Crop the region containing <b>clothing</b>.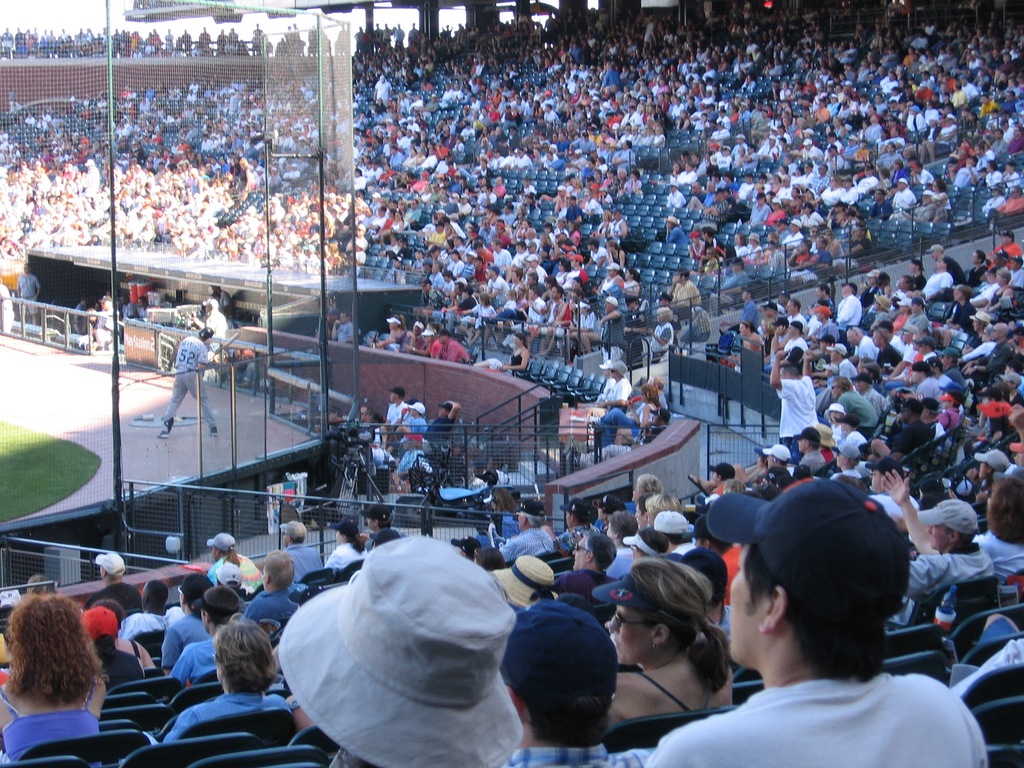
Crop region: Rect(167, 630, 234, 684).
